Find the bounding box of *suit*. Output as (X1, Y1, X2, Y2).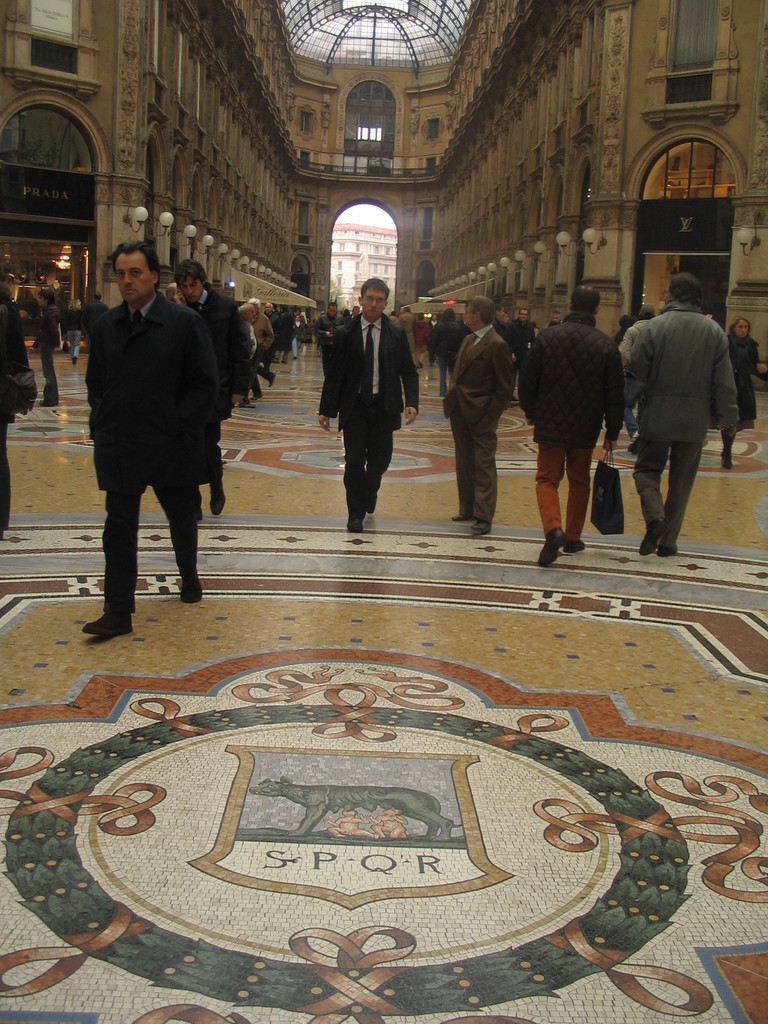
(184, 285, 250, 483).
